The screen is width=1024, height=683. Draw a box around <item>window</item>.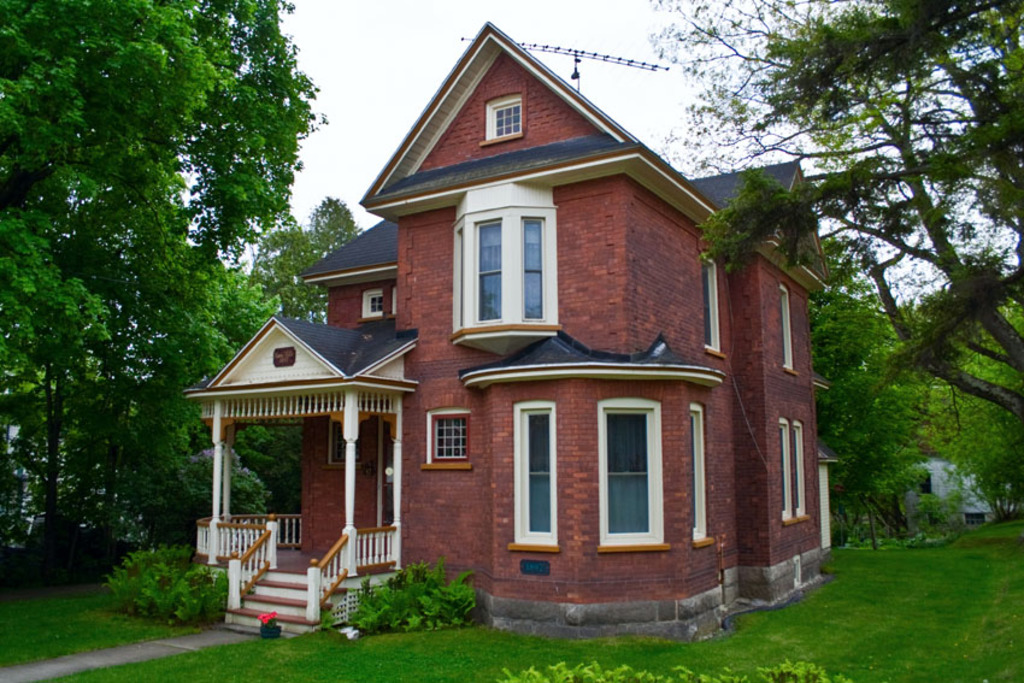
<box>778,419,790,525</box>.
